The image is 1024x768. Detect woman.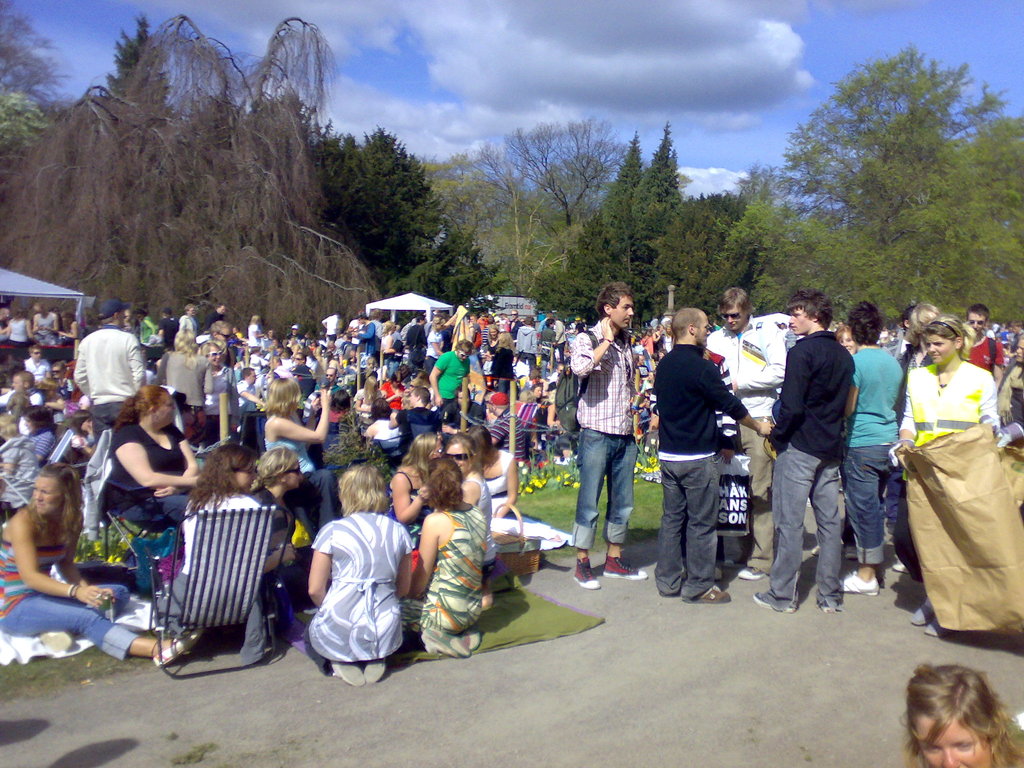
Detection: Rect(886, 314, 1002, 637).
